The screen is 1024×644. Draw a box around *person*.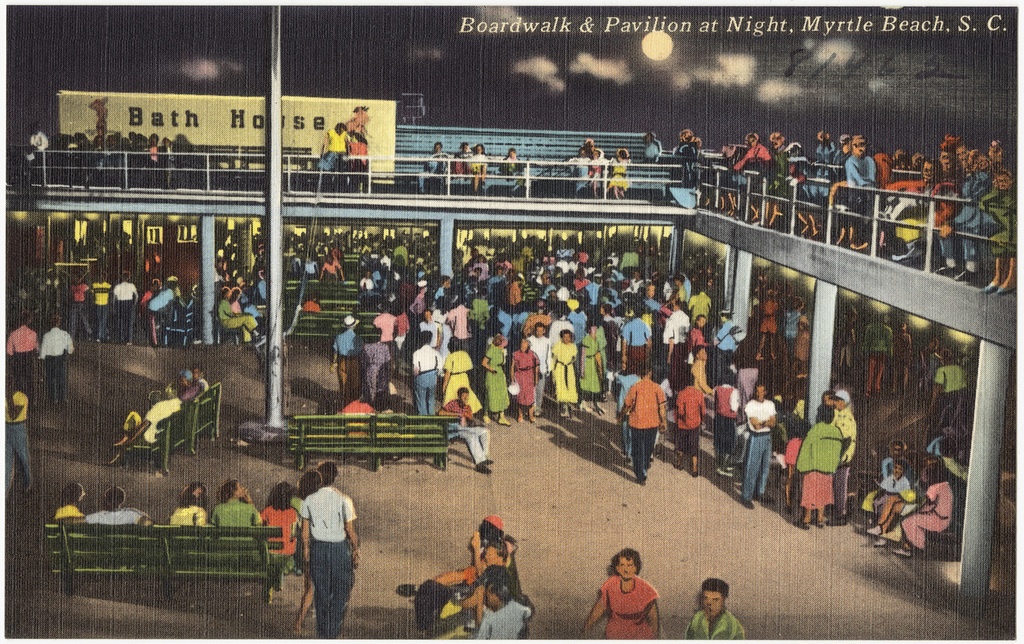
[588, 548, 662, 643].
